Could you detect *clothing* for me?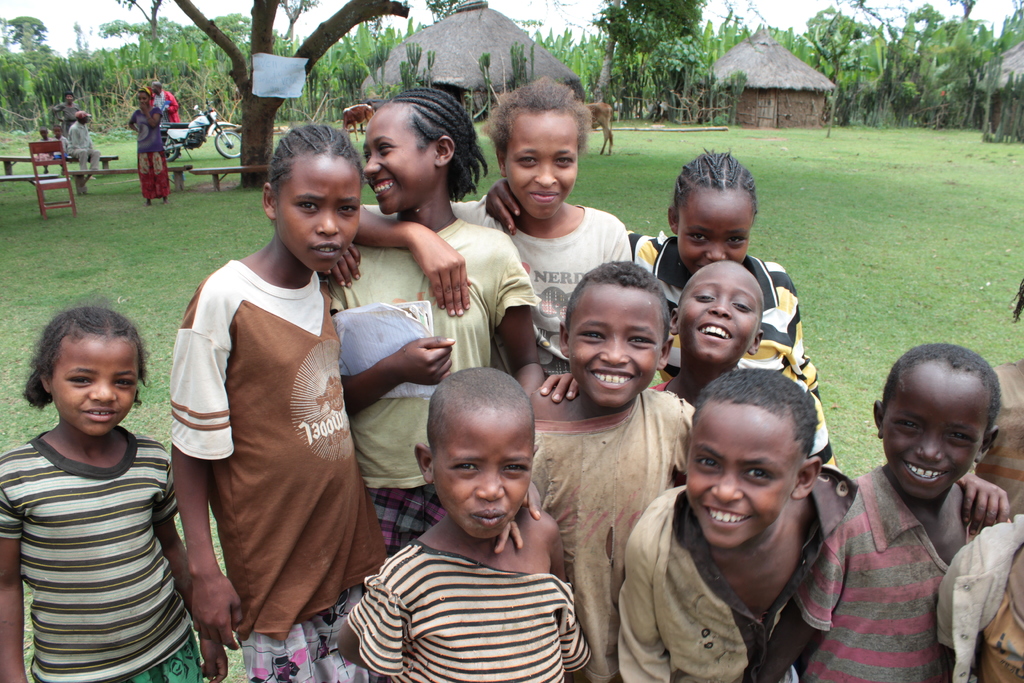
Detection result: Rect(173, 224, 387, 636).
